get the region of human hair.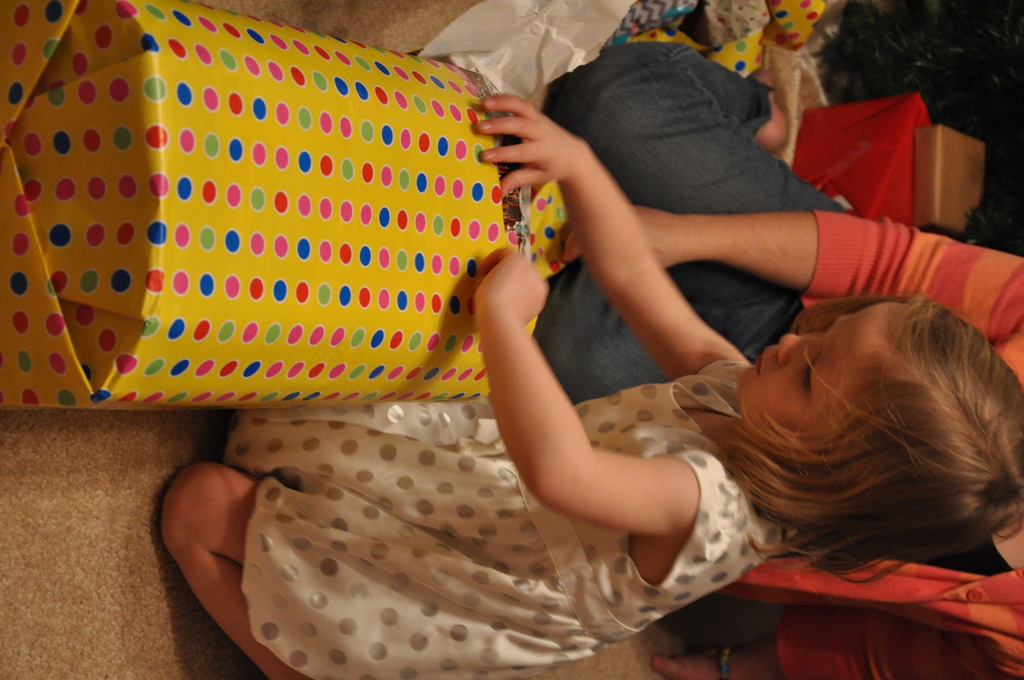
(left=716, top=276, right=1005, bottom=608).
